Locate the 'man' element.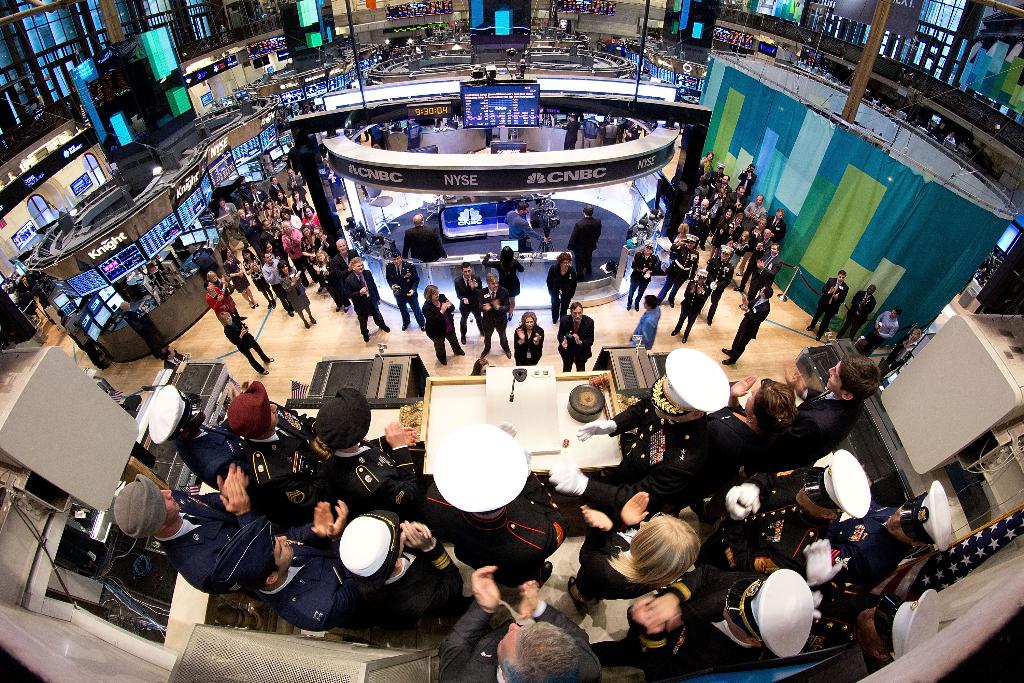
Element bbox: [x1=721, y1=290, x2=774, y2=366].
